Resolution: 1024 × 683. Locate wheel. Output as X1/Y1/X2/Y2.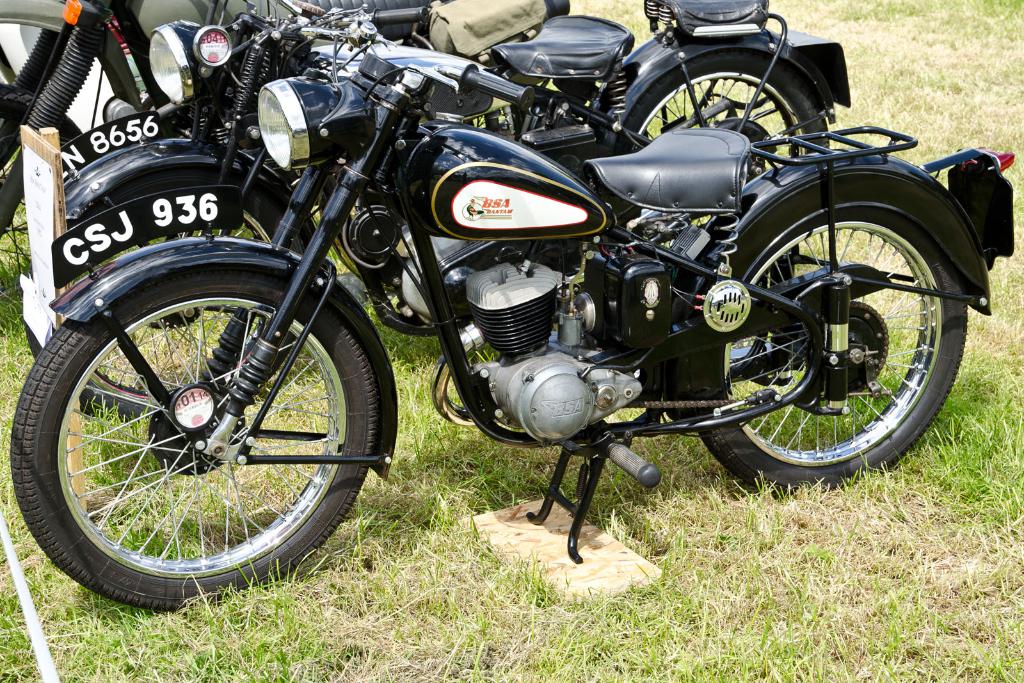
18/207/308/416.
